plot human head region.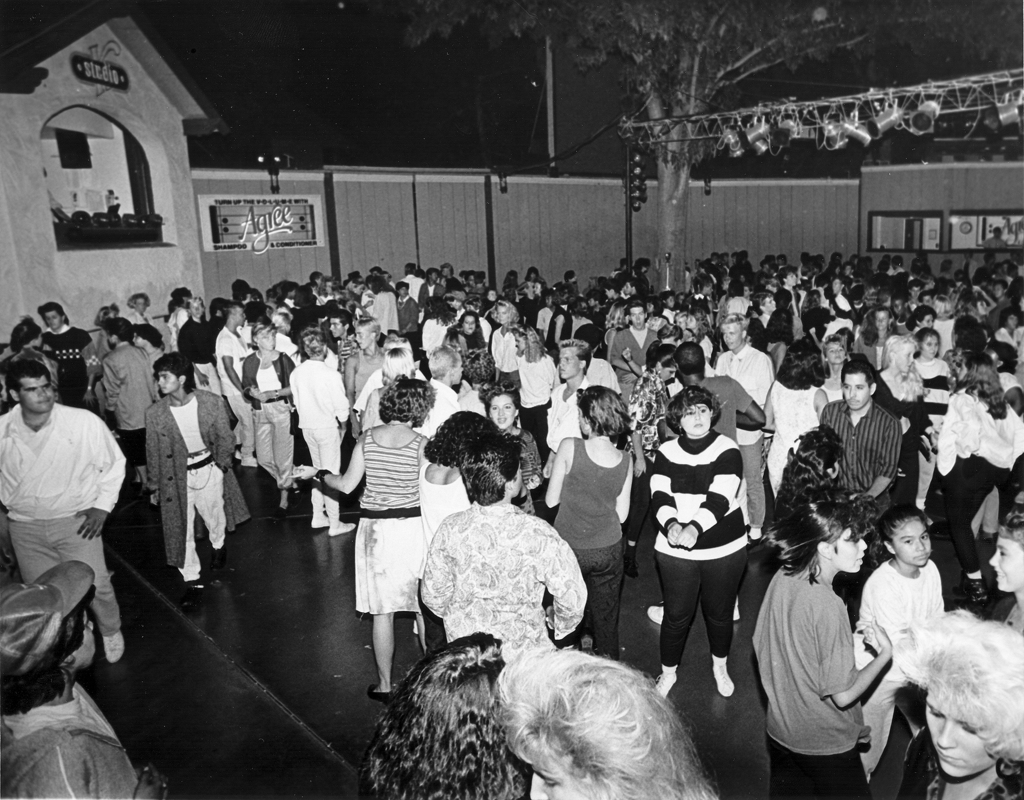
Plotted at crop(463, 295, 481, 311).
